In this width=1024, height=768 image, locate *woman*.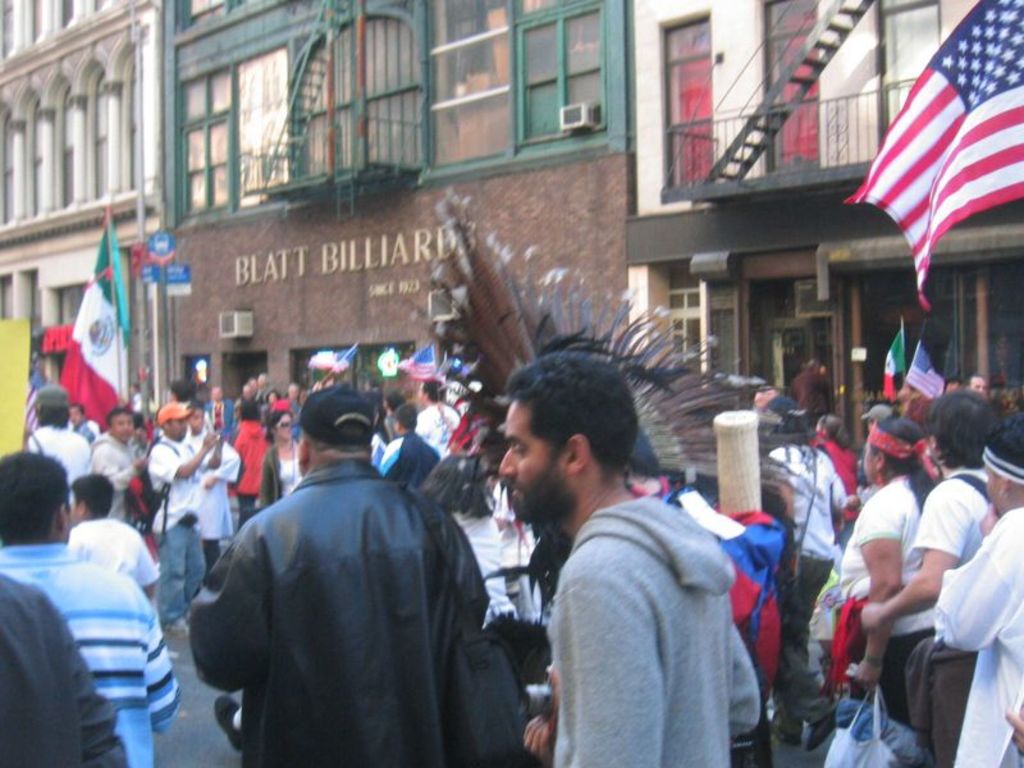
Bounding box: l=824, t=412, r=918, b=692.
